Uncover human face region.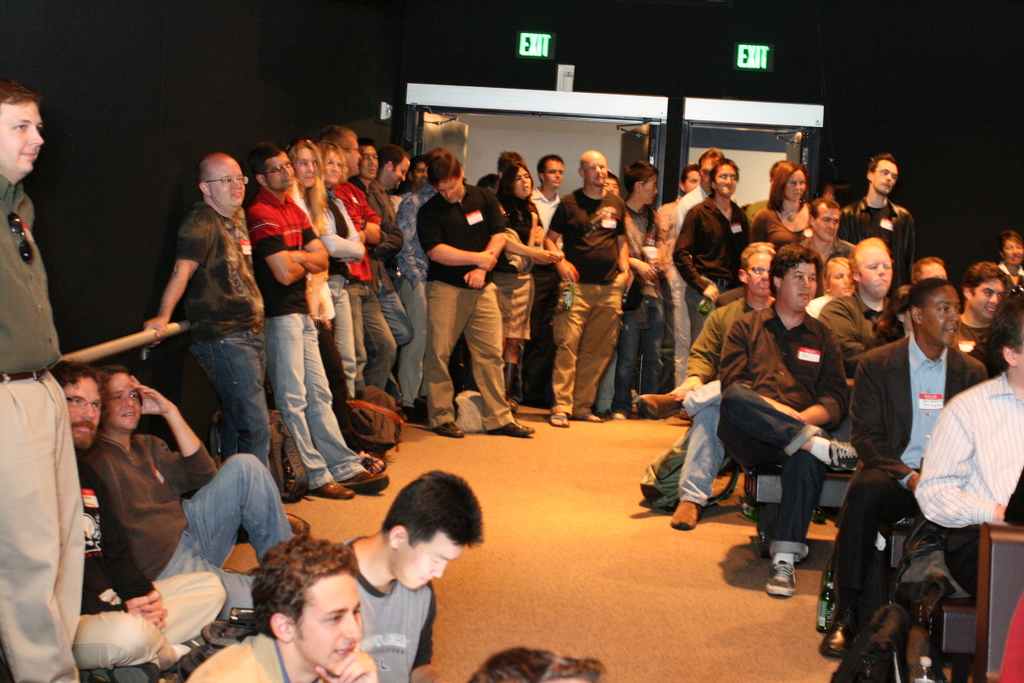
Uncovered: l=684, t=168, r=698, b=189.
